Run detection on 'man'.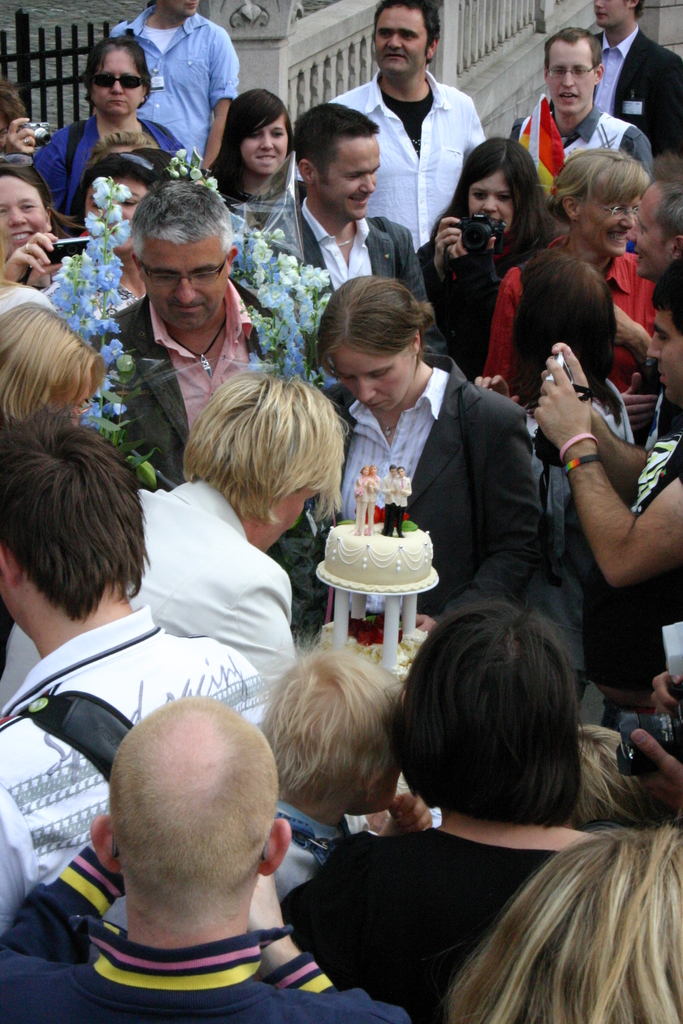
Result: crop(0, 407, 269, 936).
